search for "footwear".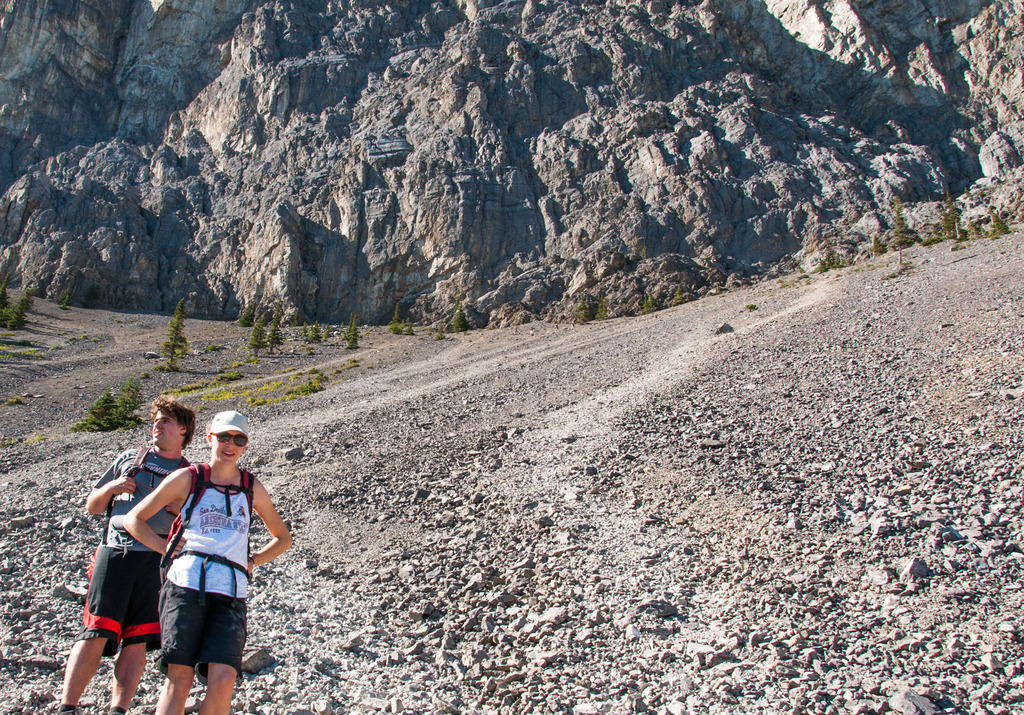
Found at (x1=57, y1=711, x2=74, y2=714).
